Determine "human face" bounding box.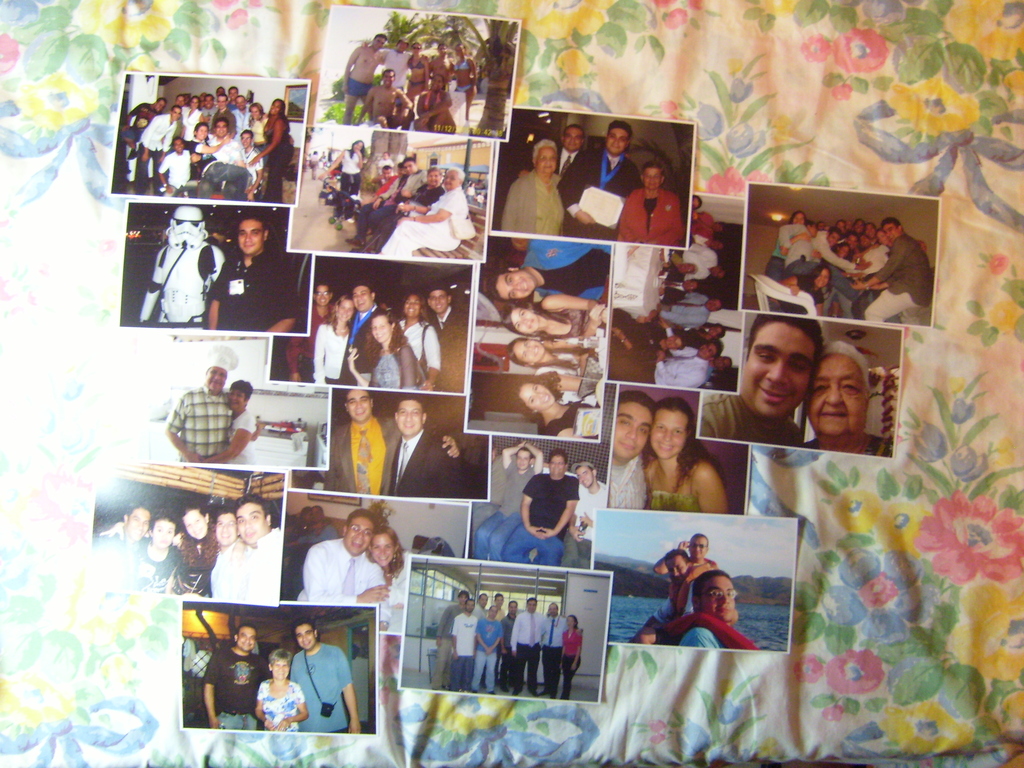
Determined: x1=643 y1=170 x2=660 y2=189.
